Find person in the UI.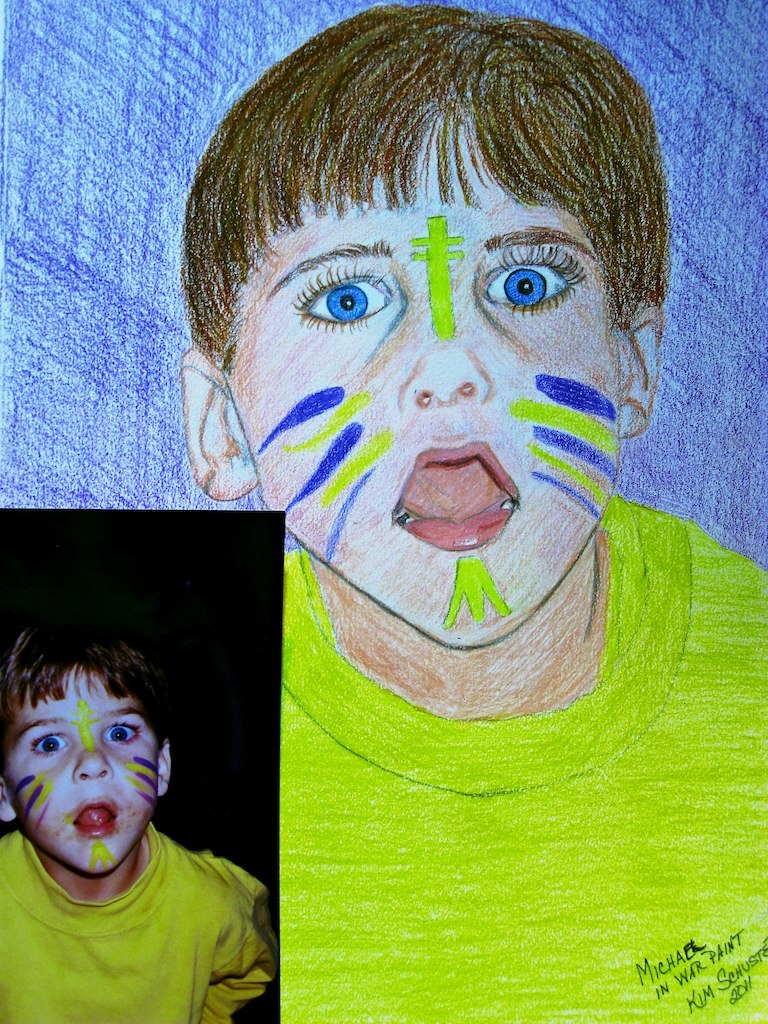
UI element at {"x1": 0, "y1": 611, "x2": 272, "y2": 1017}.
